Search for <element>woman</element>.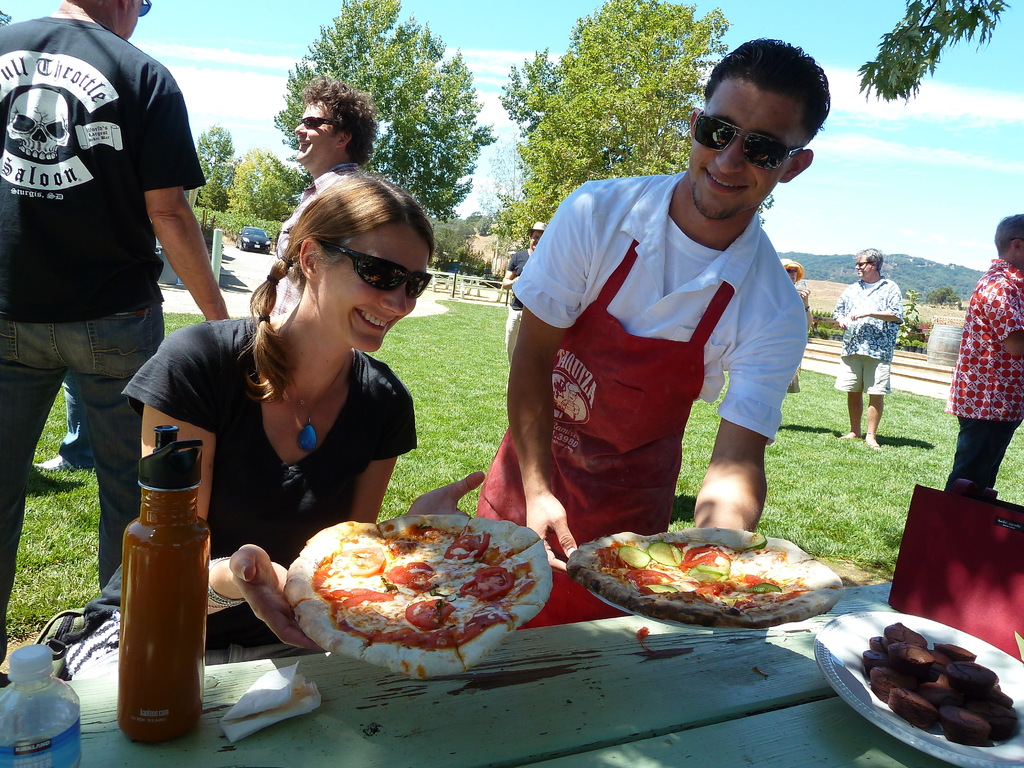
Found at locate(141, 173, 447, 585).
